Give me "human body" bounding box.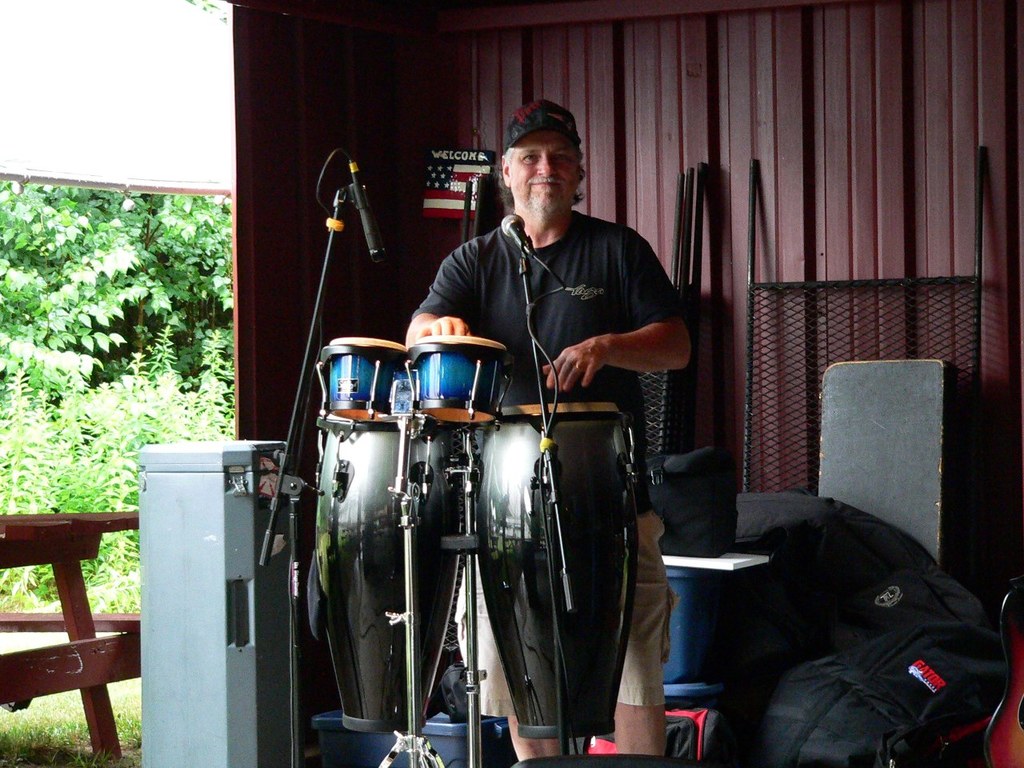
x1=440 y1=160 x2=672 y2=646.
